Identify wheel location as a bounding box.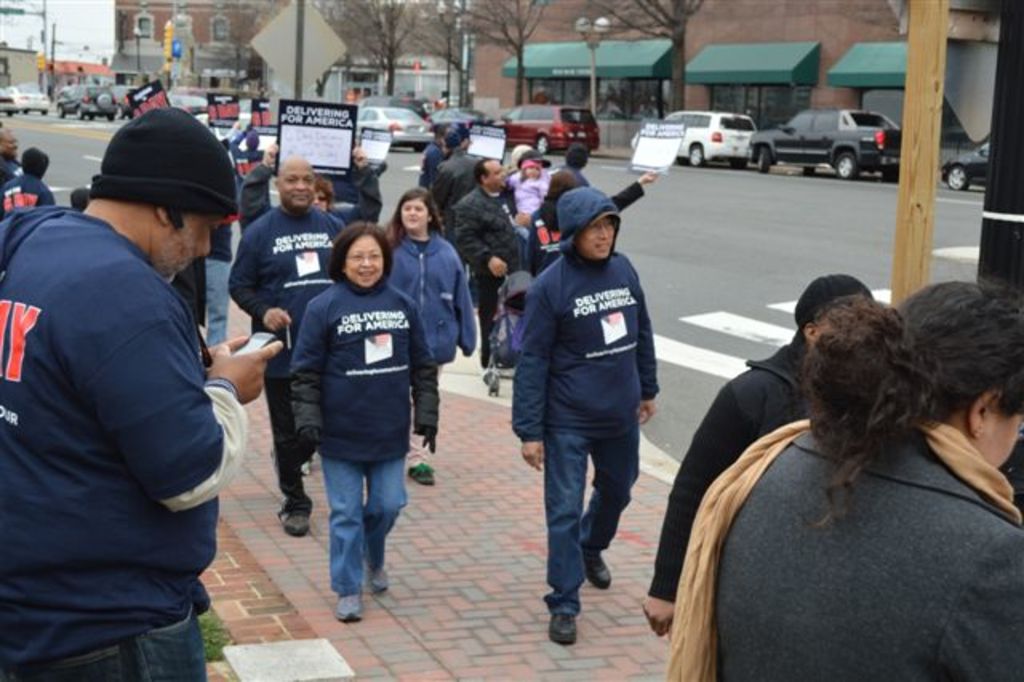
crop(690, 146, 702, 162).
